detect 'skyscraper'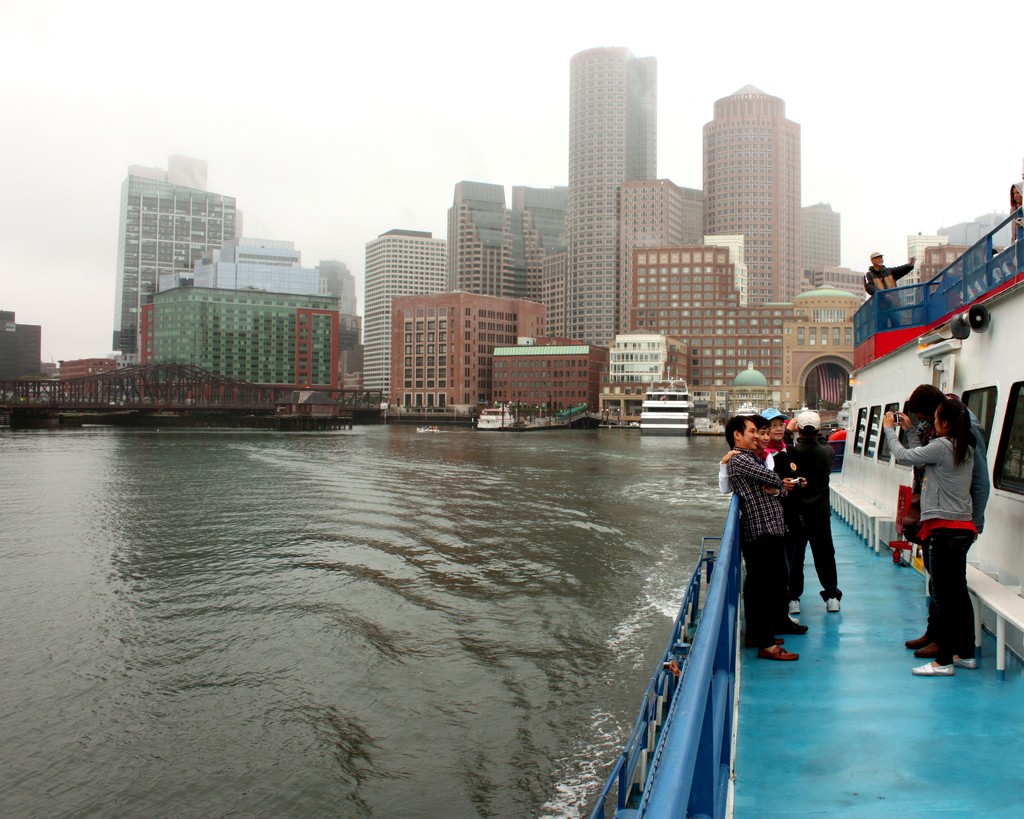
BBox(134, 227, 363, 388)
